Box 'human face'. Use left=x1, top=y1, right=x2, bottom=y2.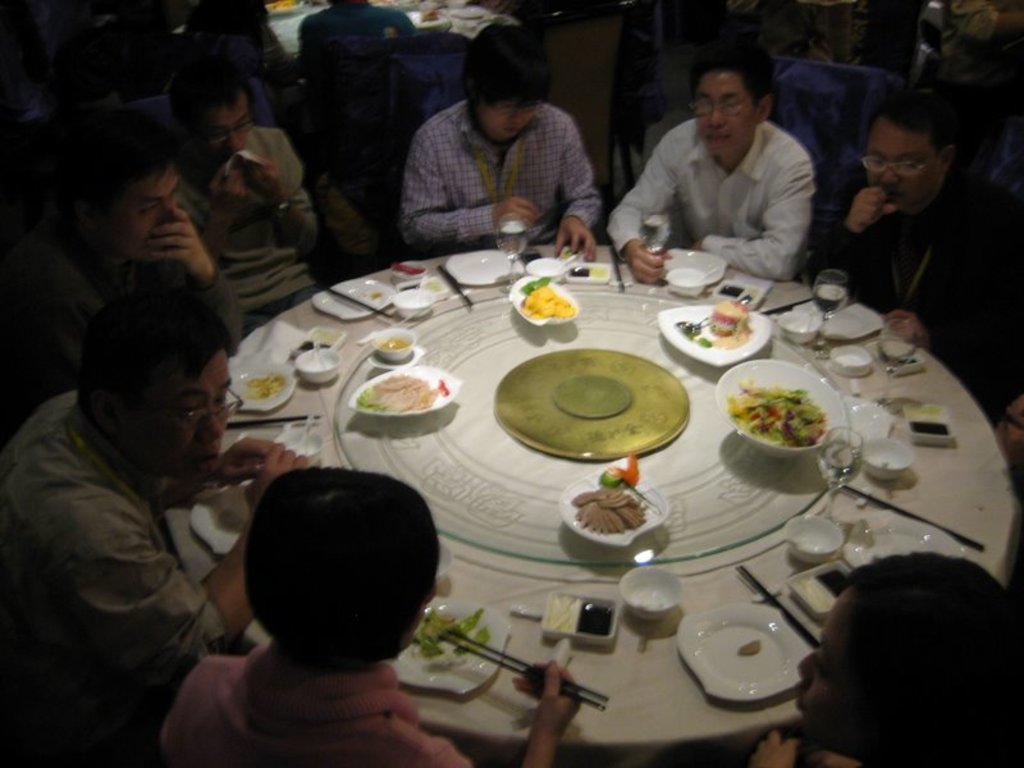
left=105, top=165, right=186, bottom=257.
